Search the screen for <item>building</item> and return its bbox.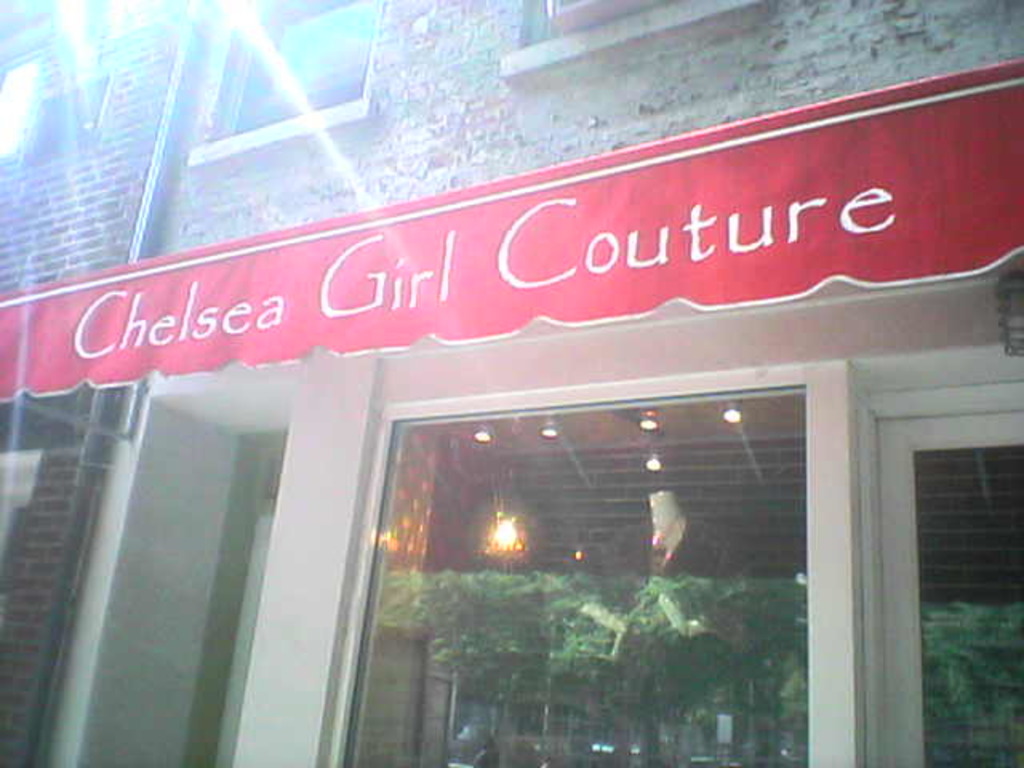
Found: [left=2, top=0, right=1022, bottom=766].
